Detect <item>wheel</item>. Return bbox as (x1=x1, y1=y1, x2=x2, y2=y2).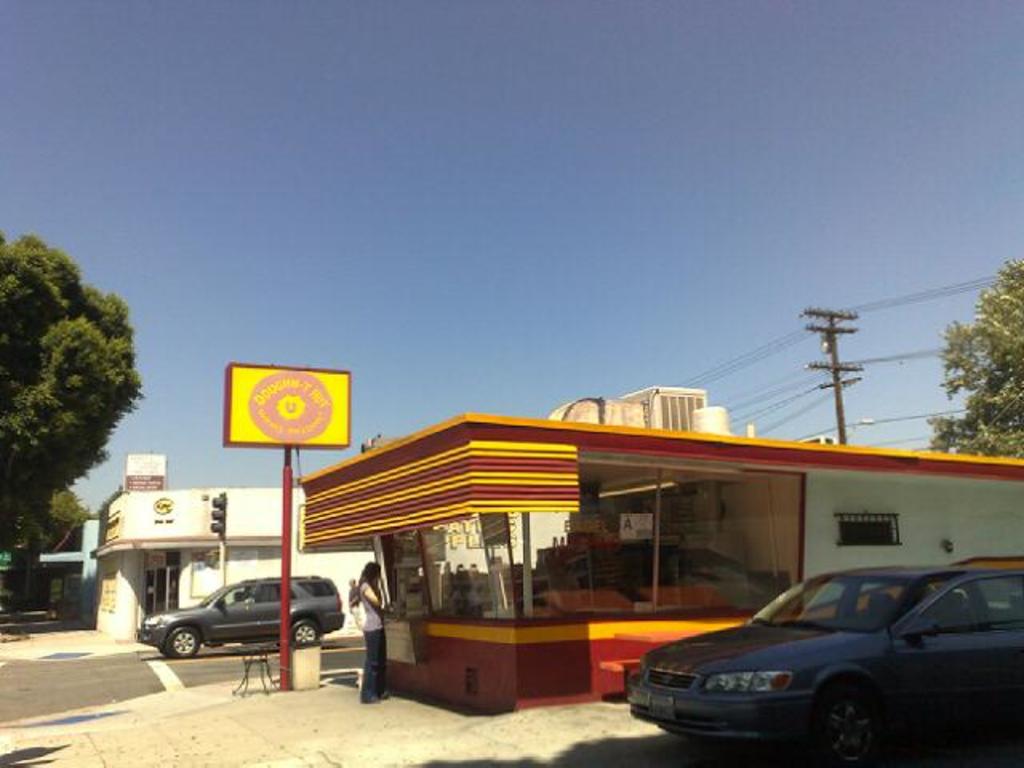
(x1=170, y1=630, x2=202, y2=658).
